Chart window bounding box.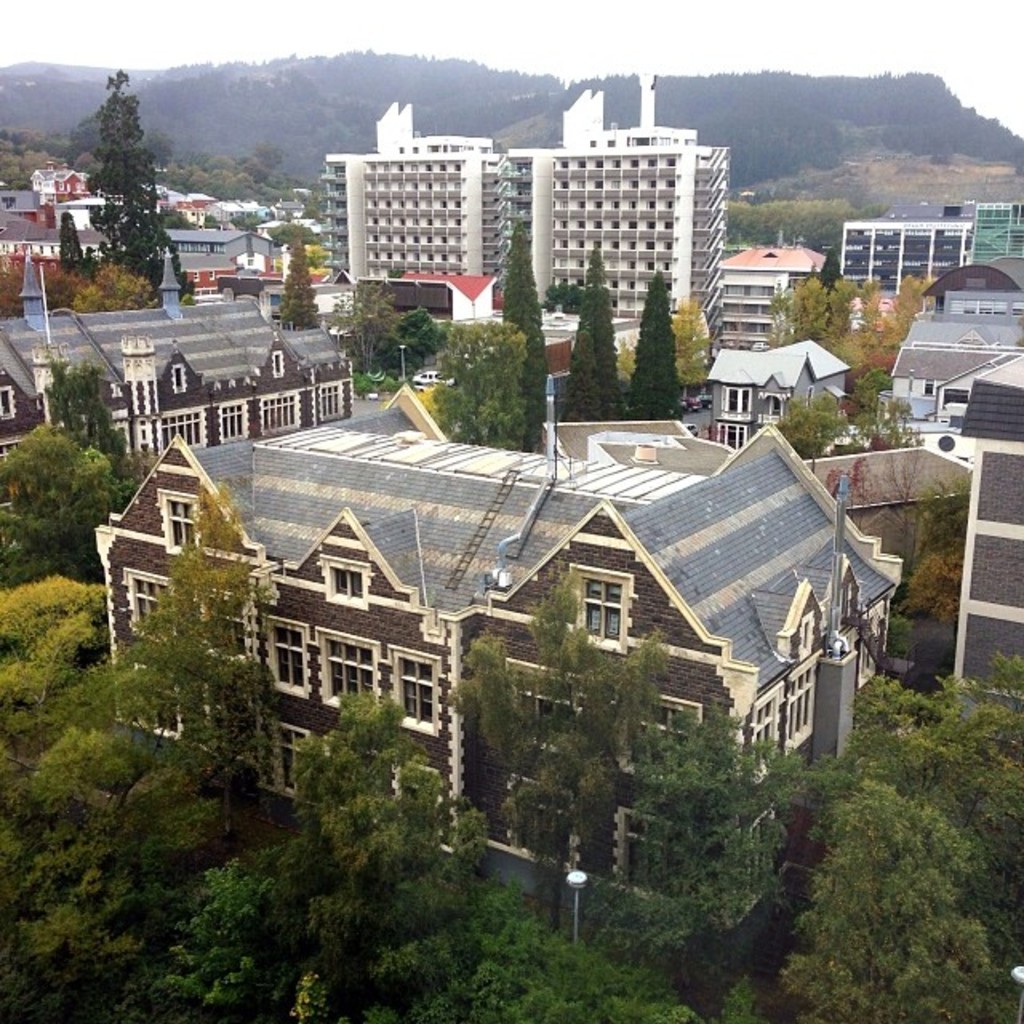
Charted: BBox(637, 706, 686, 766).
